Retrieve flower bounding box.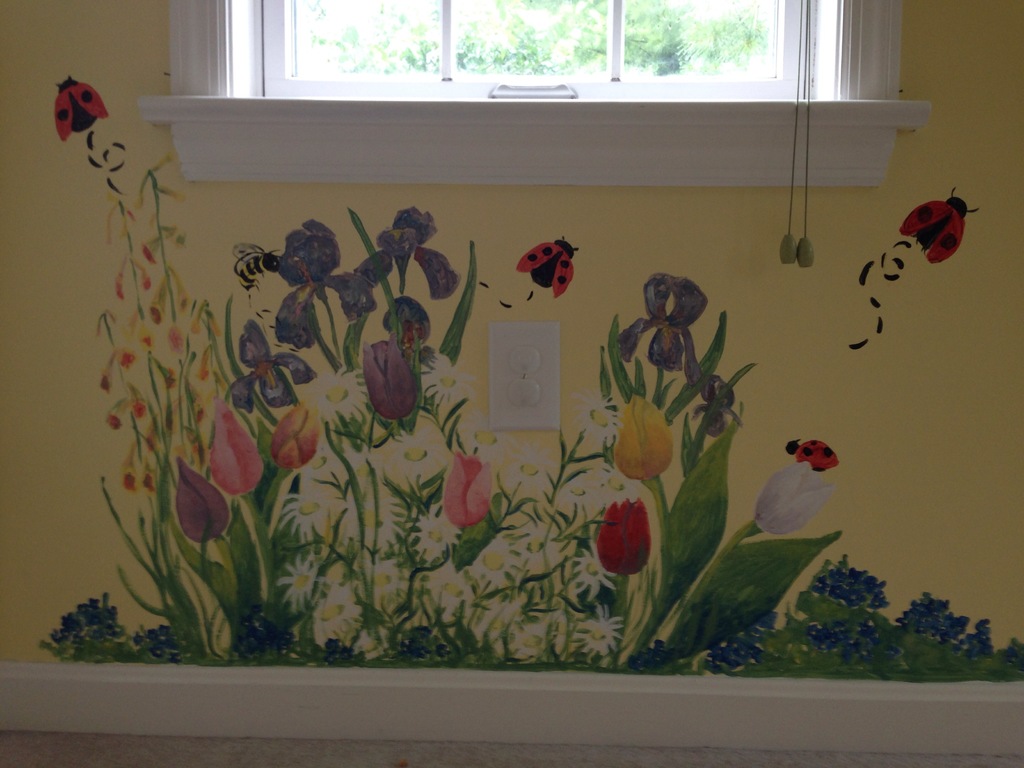
Bounding box: left=624, top=273, right=700, bottom=386.
